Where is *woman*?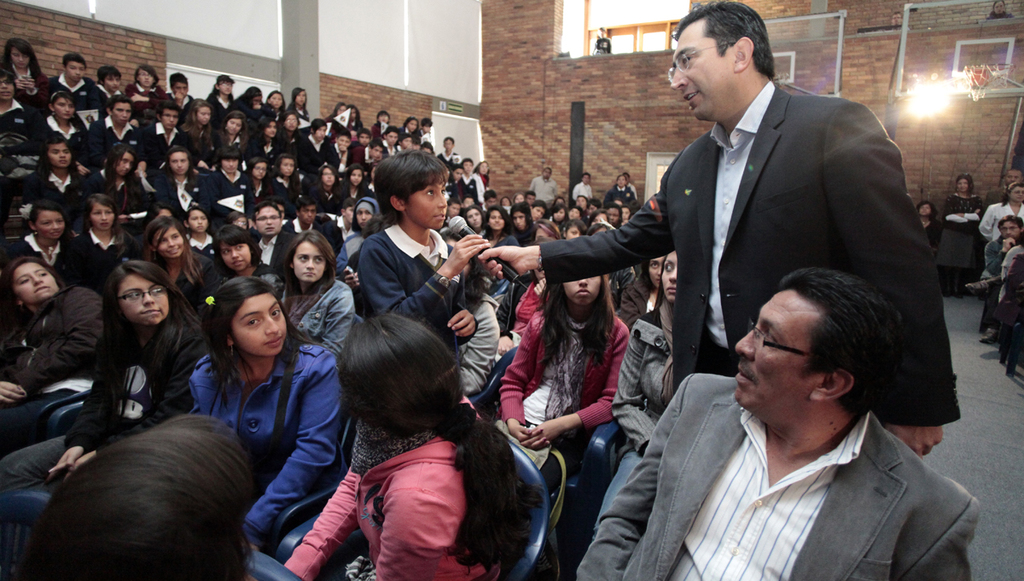
[510, 206, 537, 253].
